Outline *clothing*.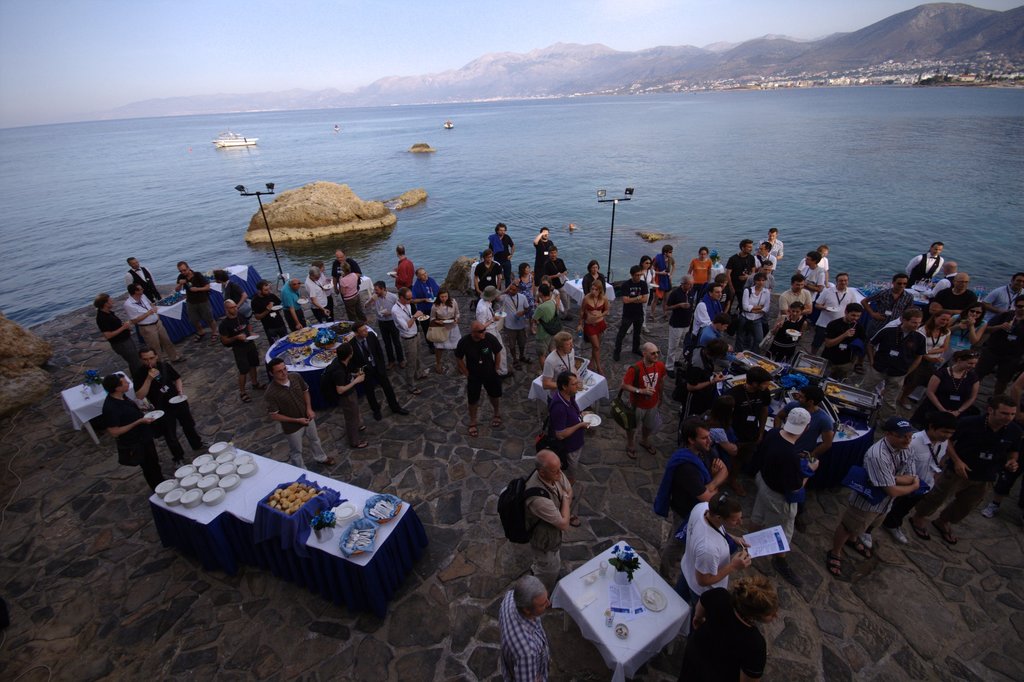
Outline: l=396, t=256, r=412, b=296.
